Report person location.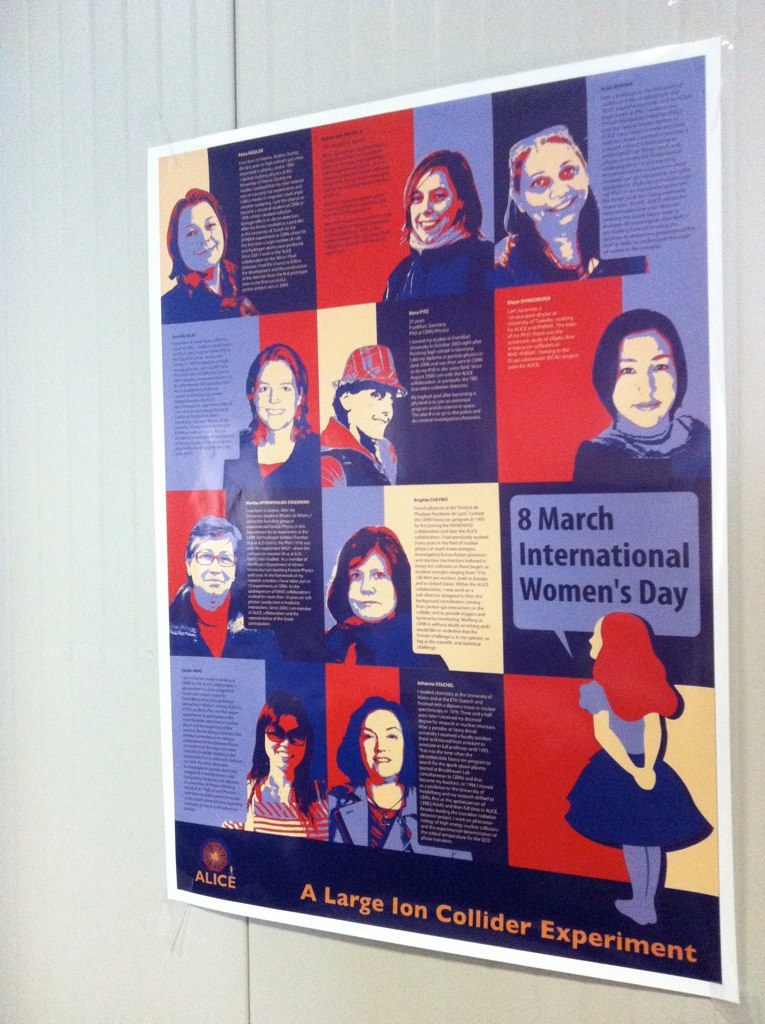
Report: bbox(170, 514, 282, 661).
